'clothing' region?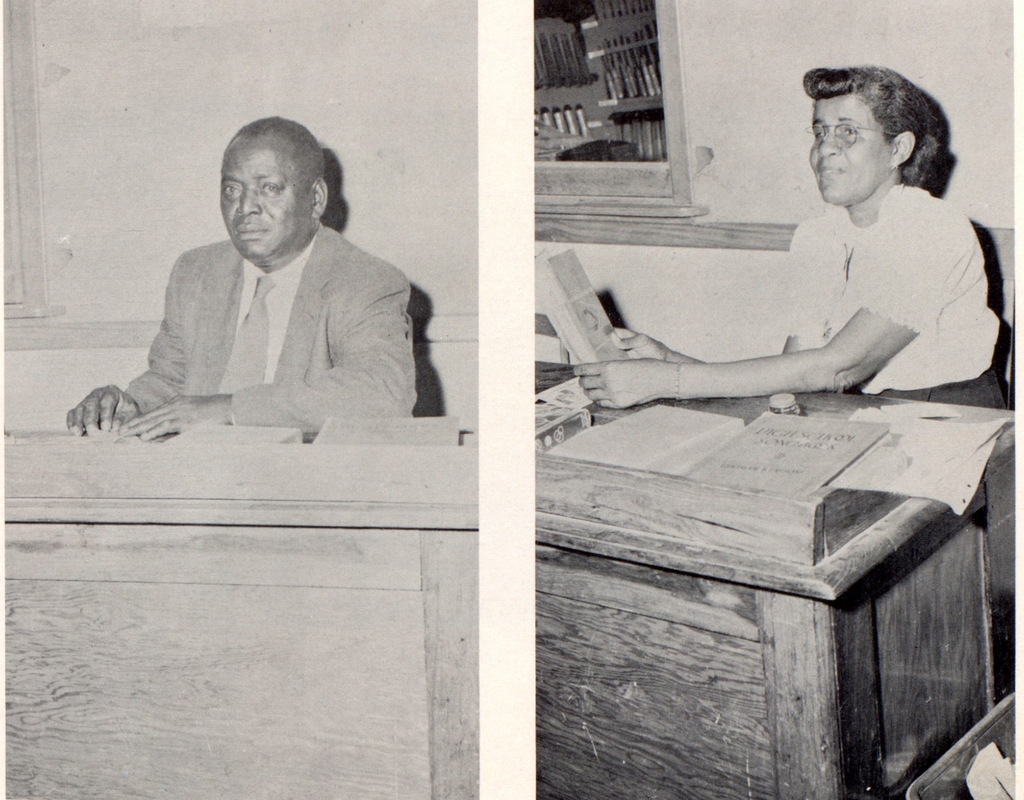
Rect(88, 190, 428, 444)
